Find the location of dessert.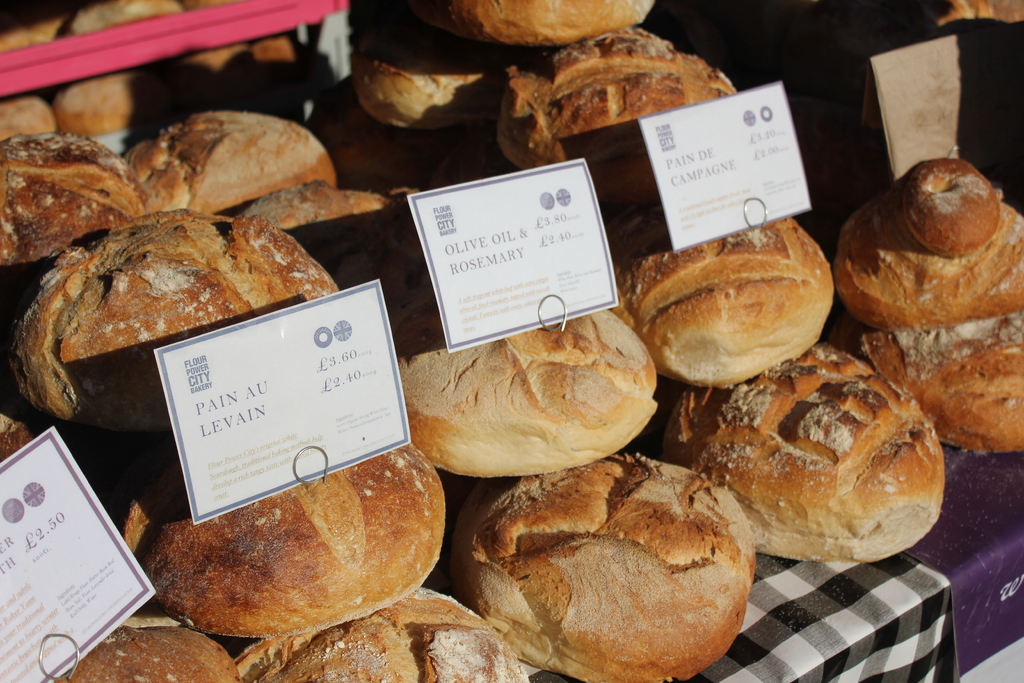
Location: 0/0/1022/682.
